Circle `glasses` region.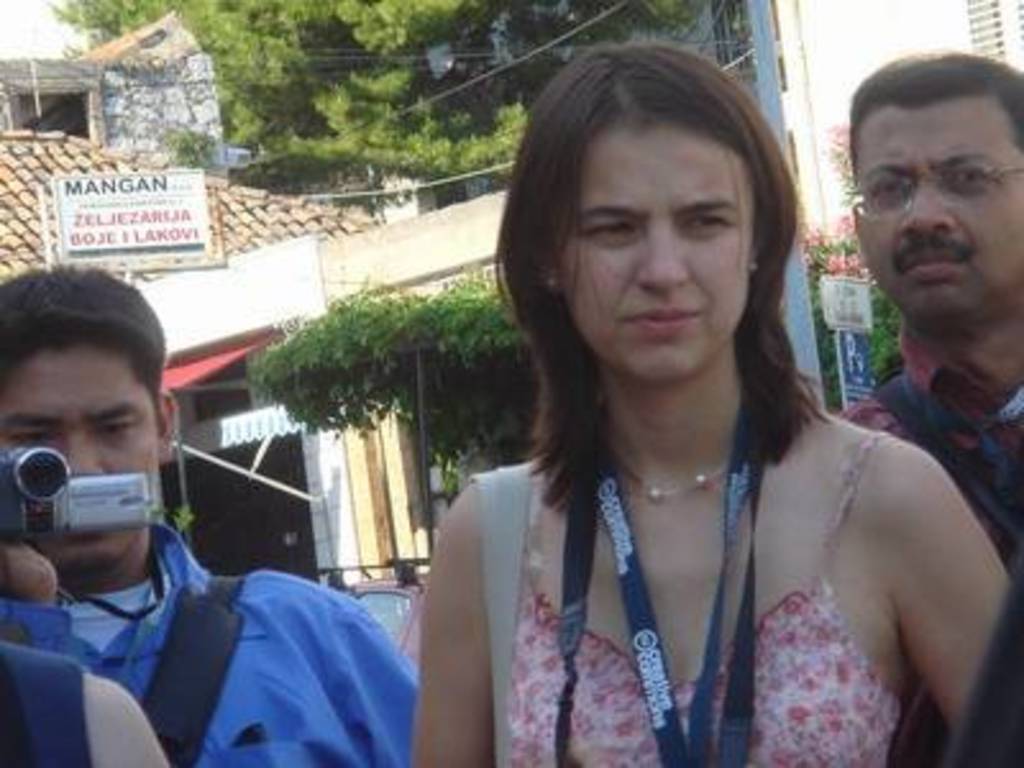
Region: bbox=(850, 141, 1011, 205).
